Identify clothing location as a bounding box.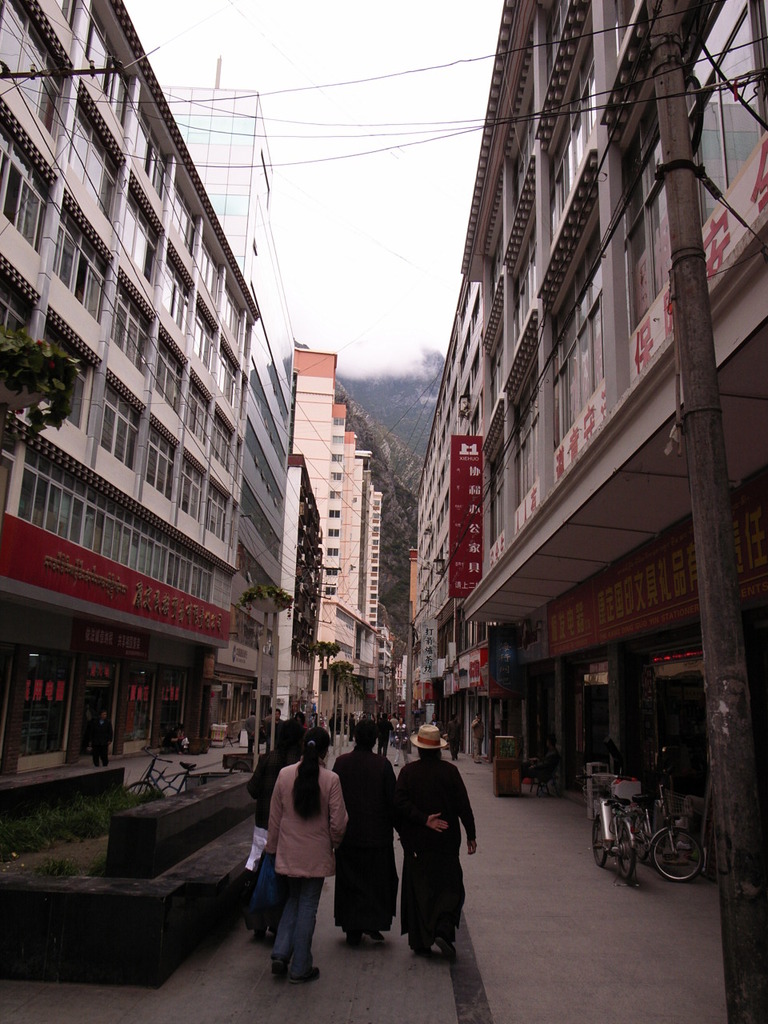
(250,730,297,922).
